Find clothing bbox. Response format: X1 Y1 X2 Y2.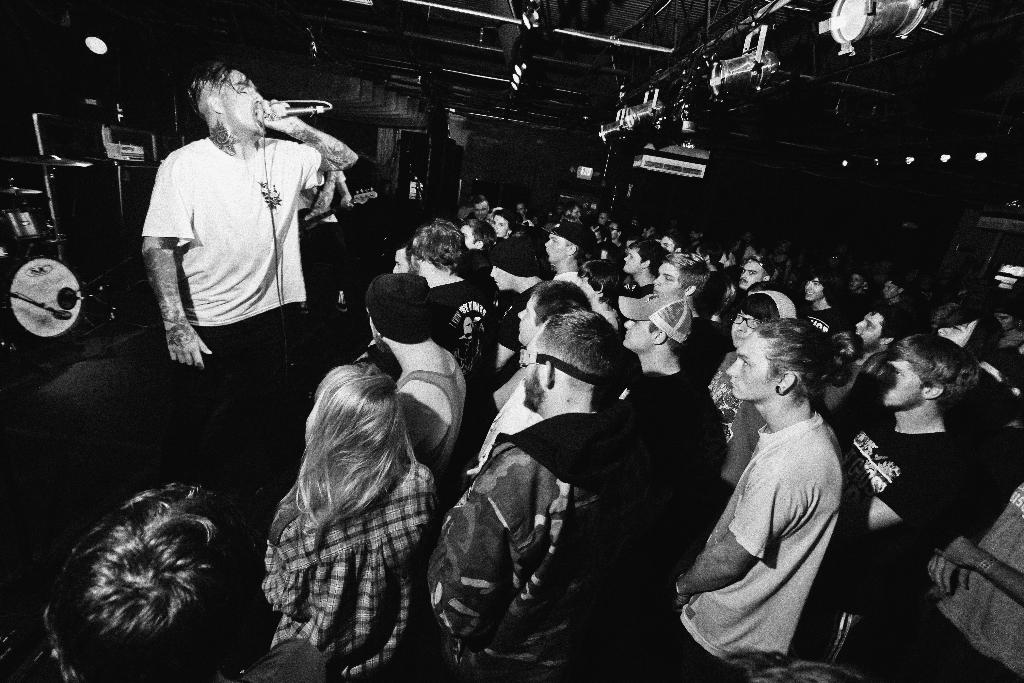
837 412 956 546.
